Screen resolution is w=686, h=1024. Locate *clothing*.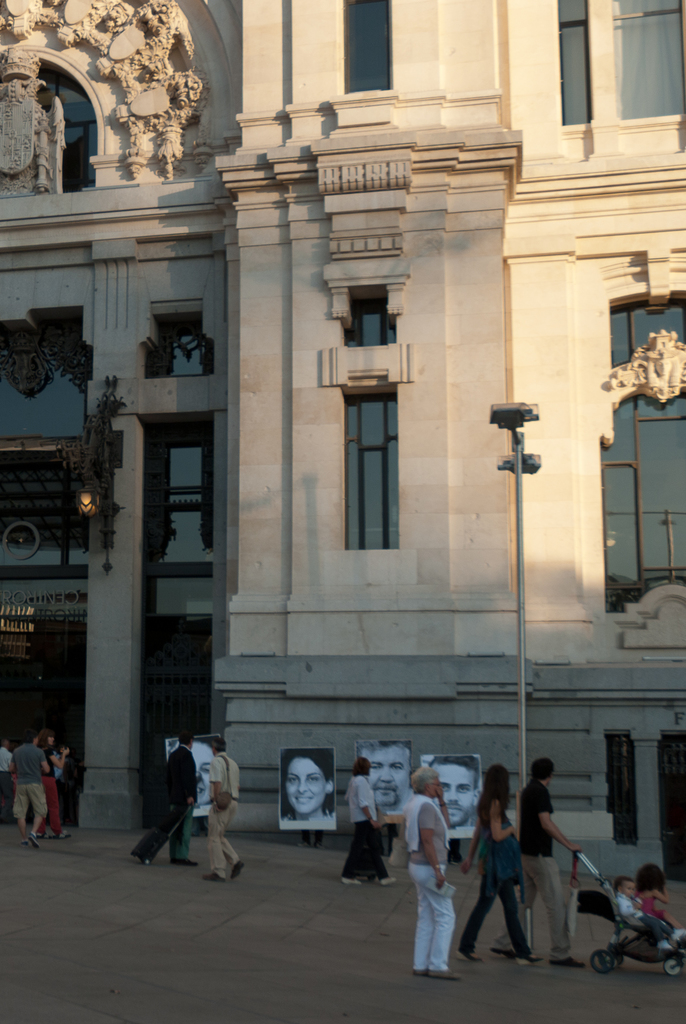
rect(7, 746, 42, 811).
